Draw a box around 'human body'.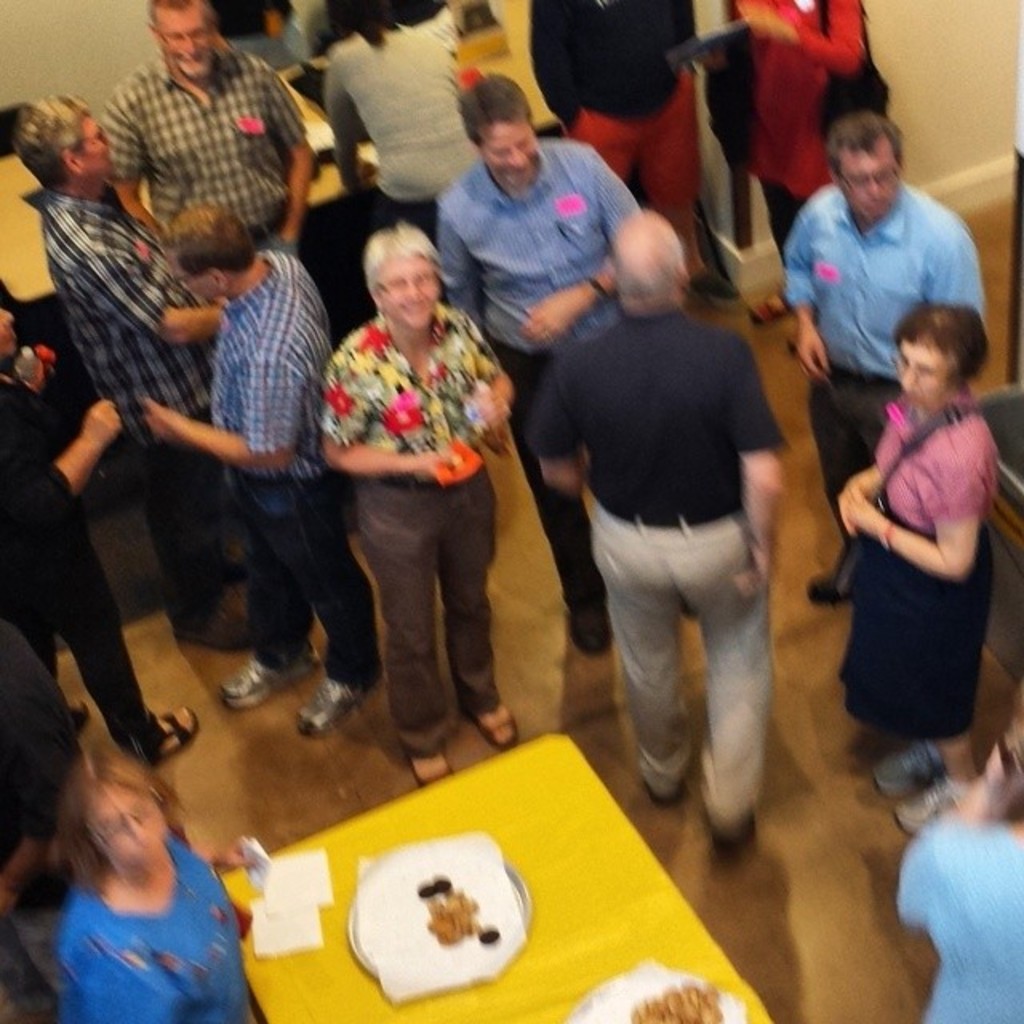
<box>0,293,192,760</box>.
